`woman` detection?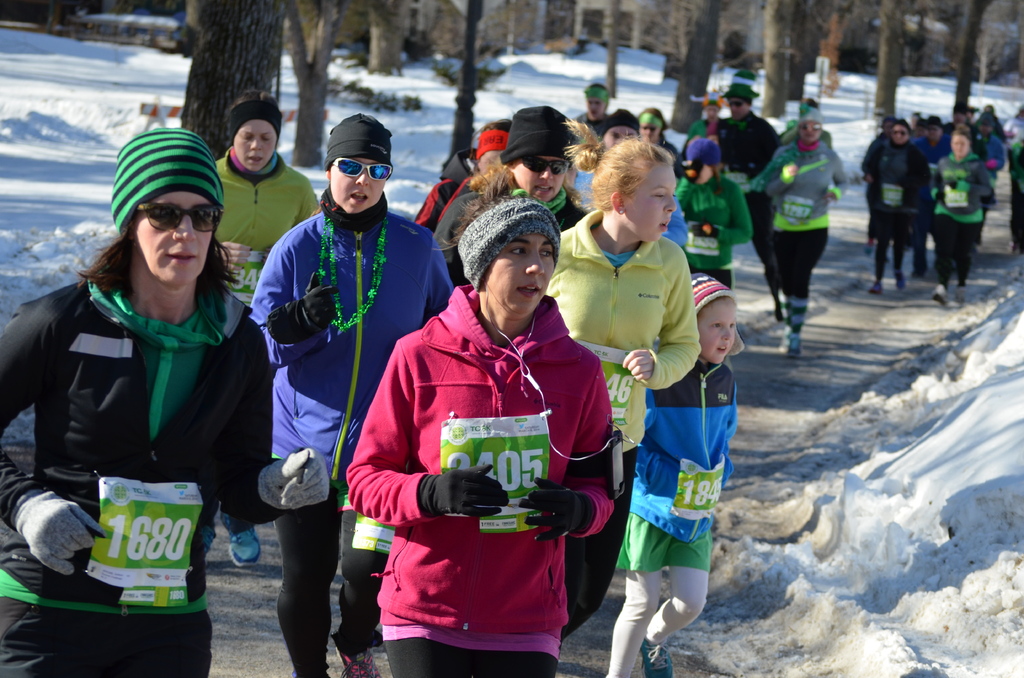
[x1=930, y1=124, x2=994, y2=305]
